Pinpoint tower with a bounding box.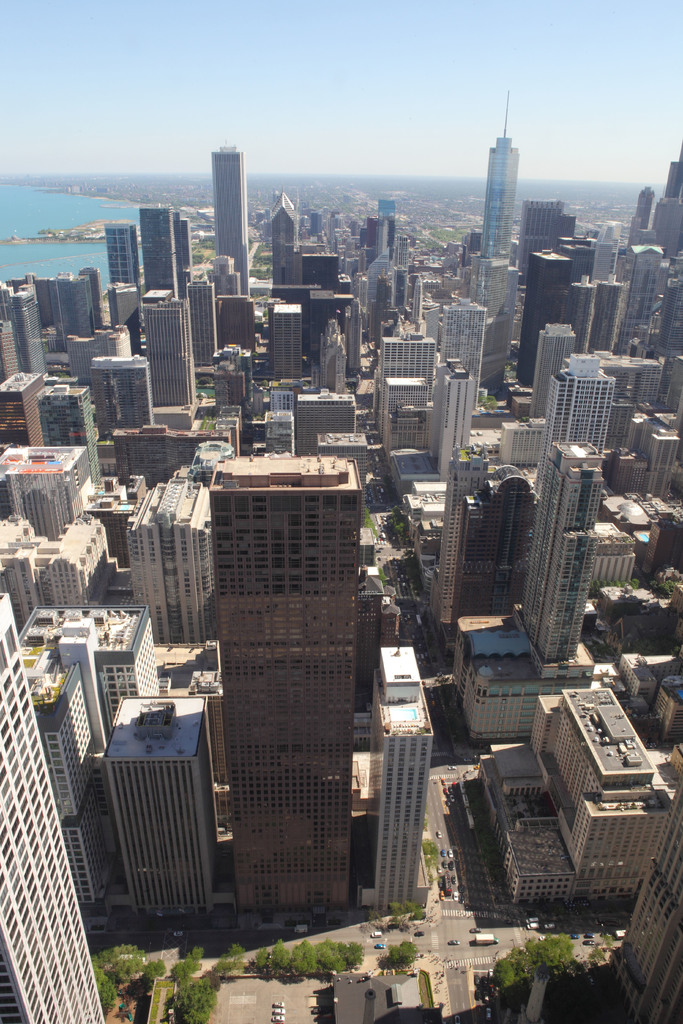
269 191 302 273.
